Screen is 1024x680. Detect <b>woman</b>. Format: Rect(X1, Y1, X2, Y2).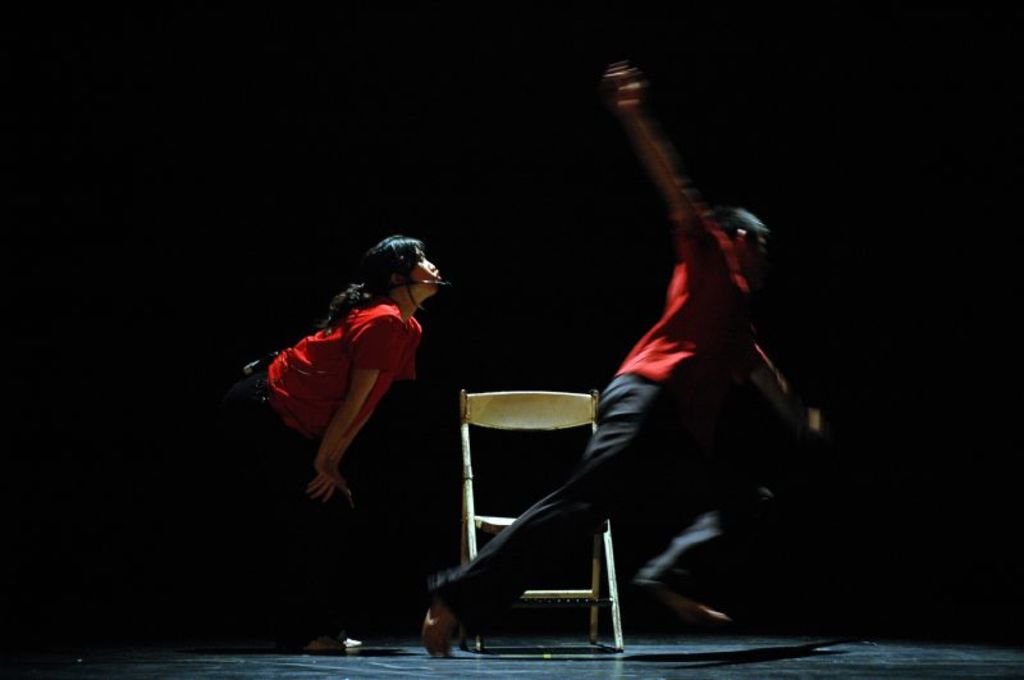
Rect(224, 233, 445, 653).
